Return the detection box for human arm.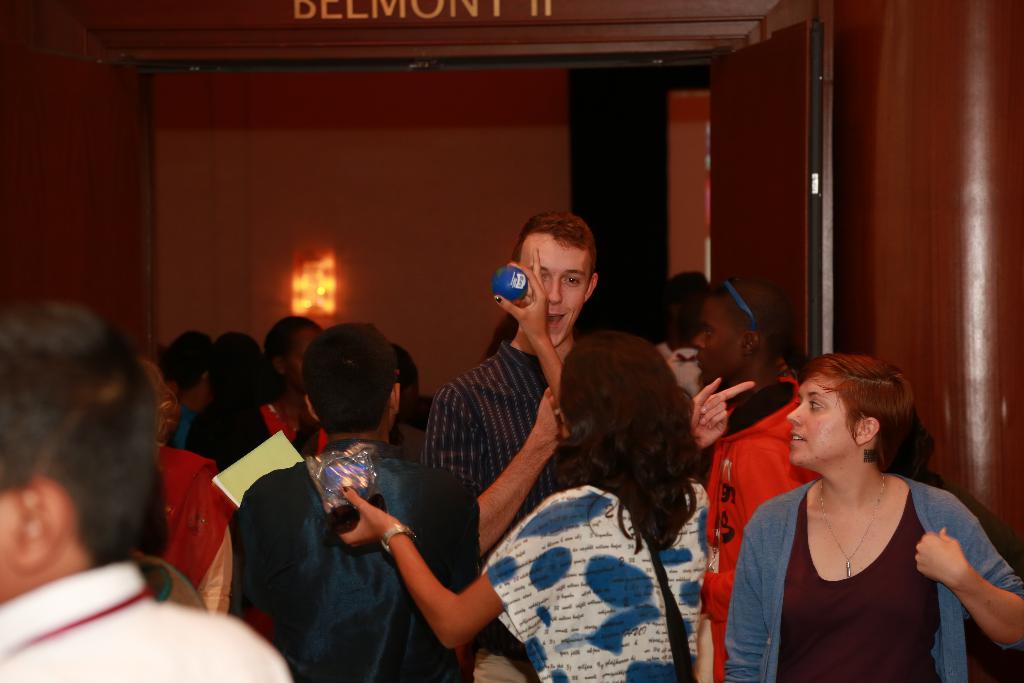
{"left": 353, "top": 471, "right": 498, "bottom": 645}.
